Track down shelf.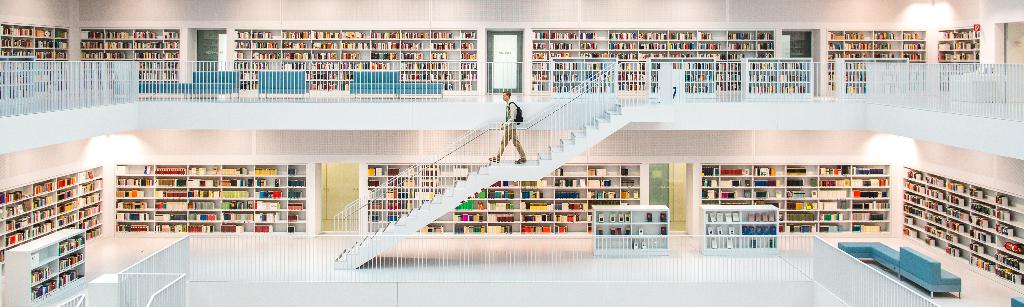
Tracked to BBox(118, 201, 157, 210).
